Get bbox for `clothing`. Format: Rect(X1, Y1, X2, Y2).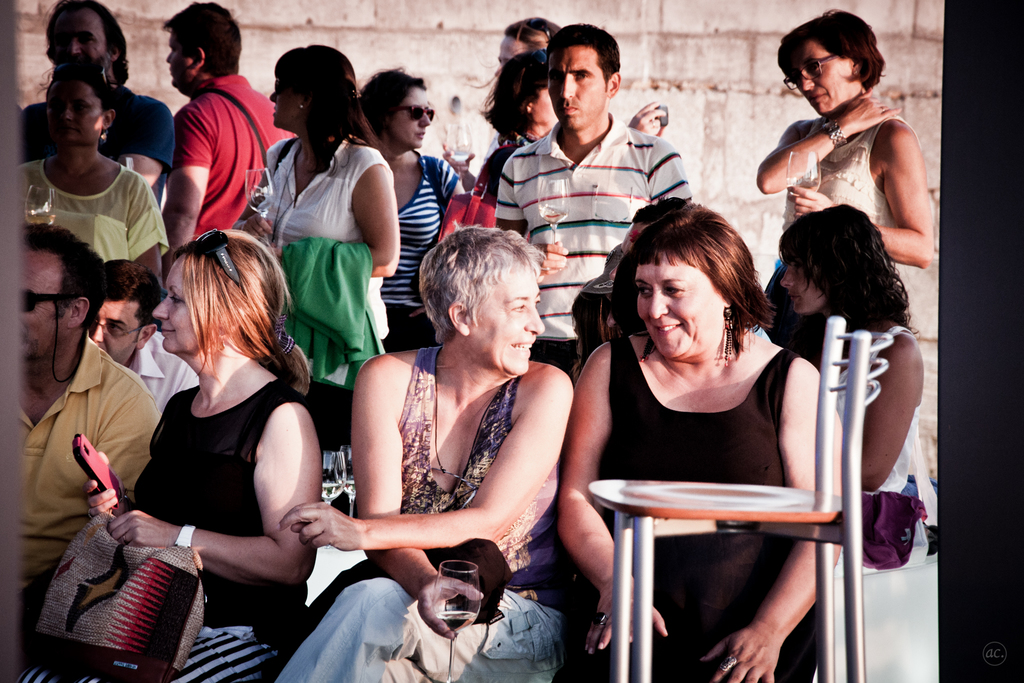
Rect(812, 320, 942, 682).
